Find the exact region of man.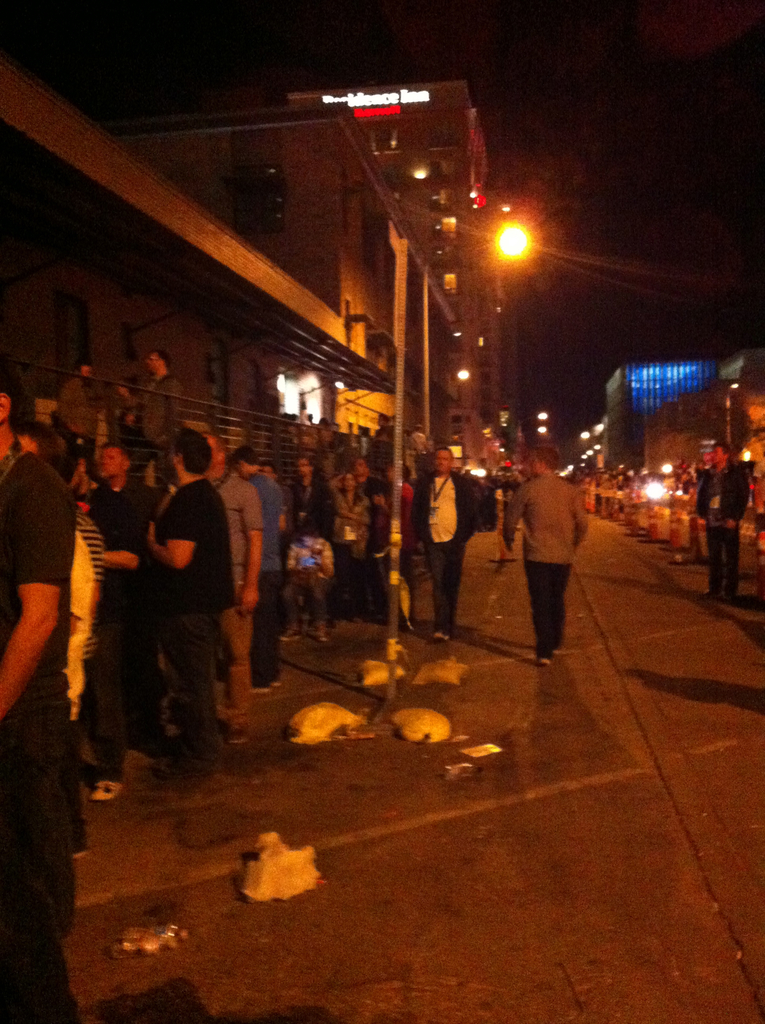
Exact region: [411,442,481,643].
